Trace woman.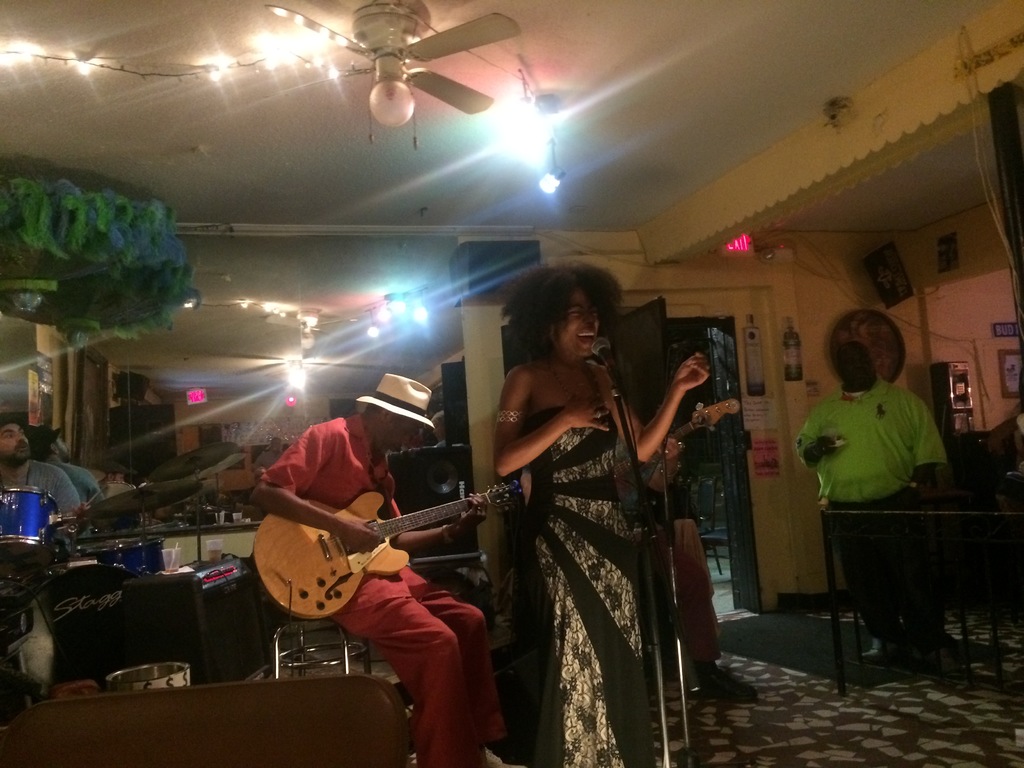
Traced to x1=461 y1=252 x2=708 y2=751.
